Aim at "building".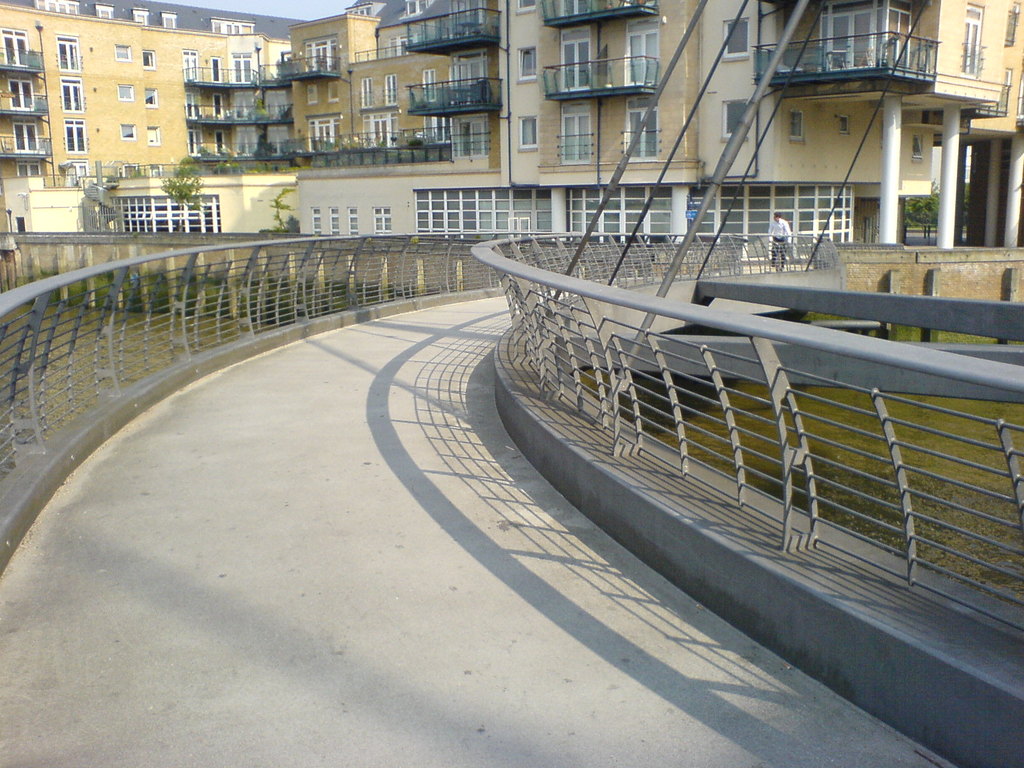
Aimed at 3 0 1023 244.
